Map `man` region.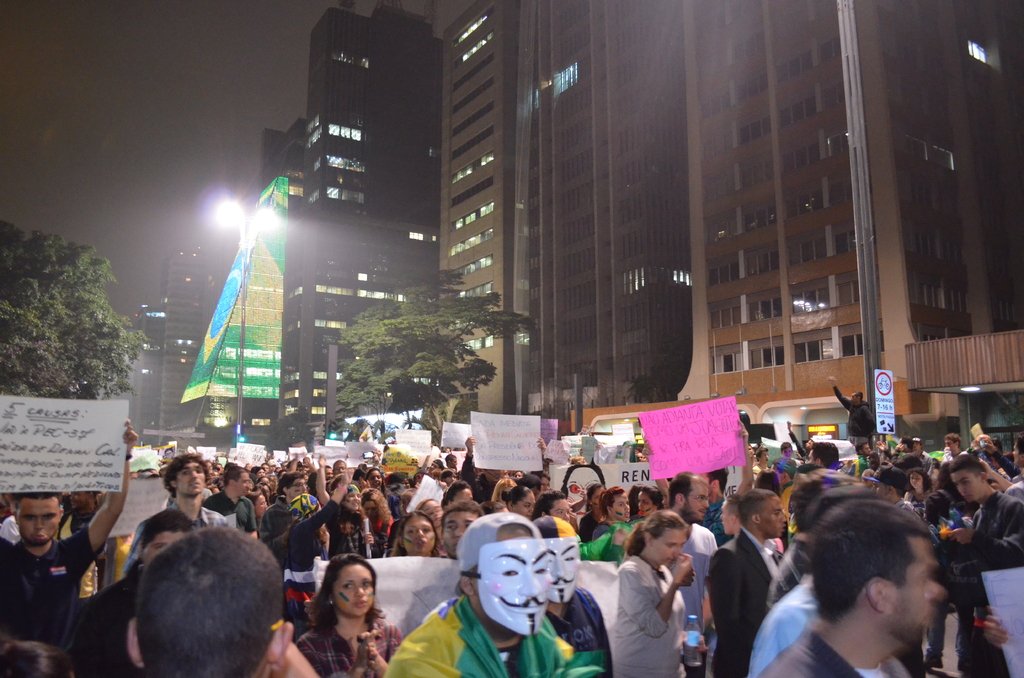
Mapped to select_region(852, 441, 874, 474).
